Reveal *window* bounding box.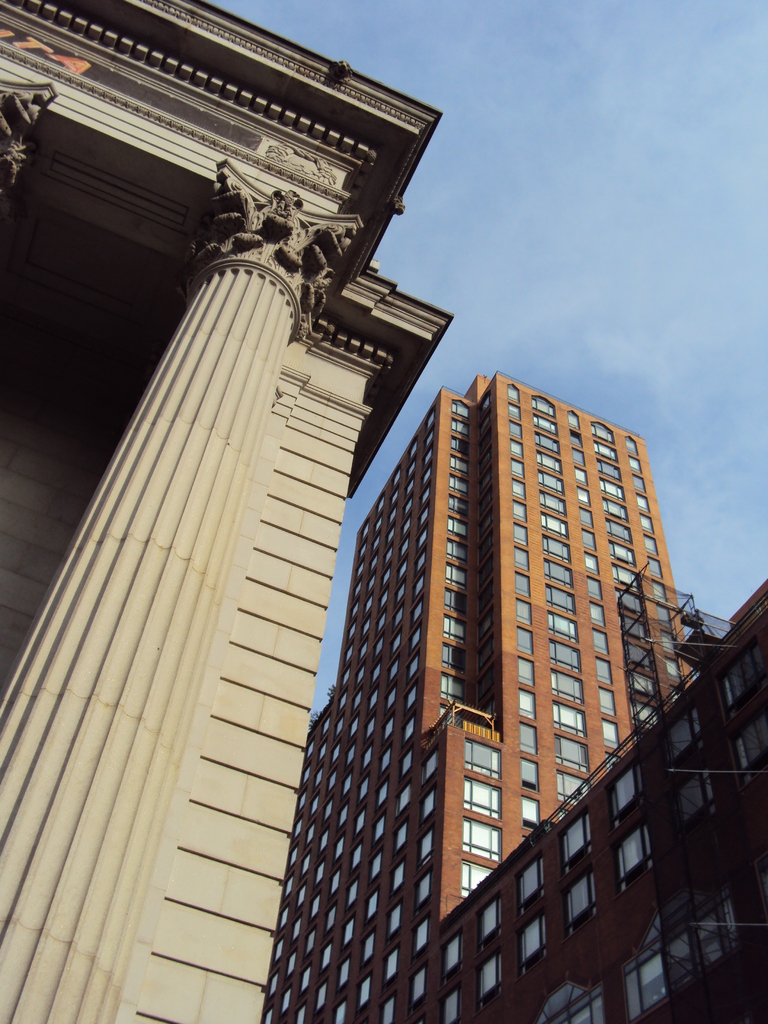
Revealed: {"left": 479, "top": 951, "right": 502, "bottom": 996}.
